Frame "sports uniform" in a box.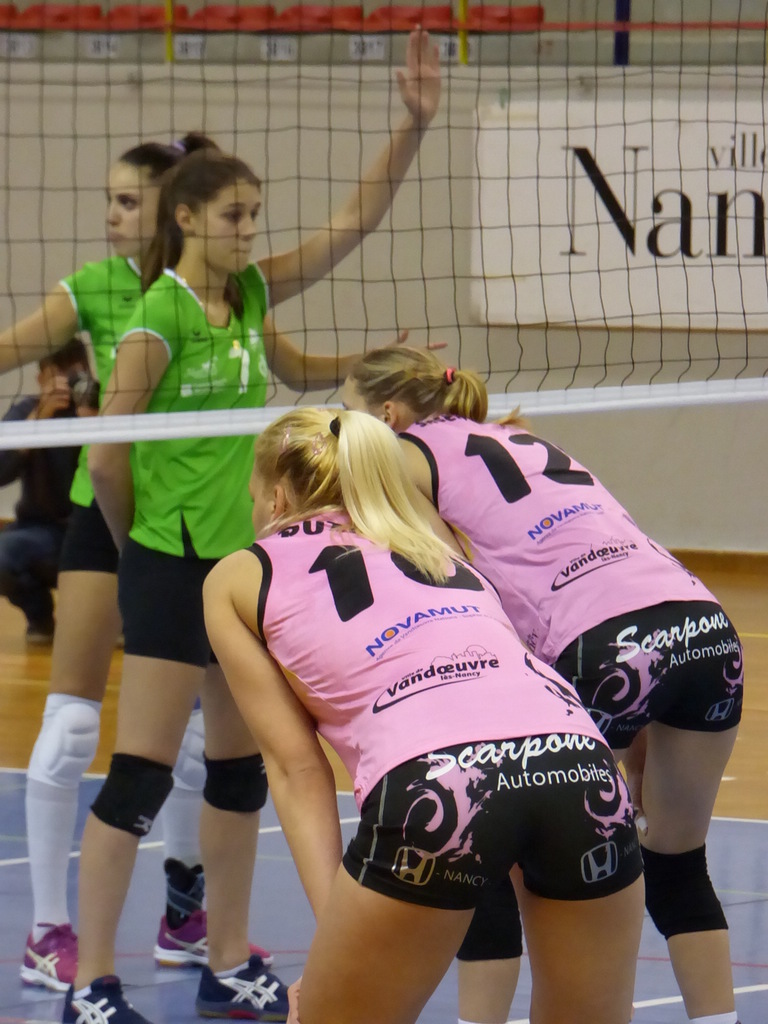
(left=248, top=507, right=644, bottom=911).
